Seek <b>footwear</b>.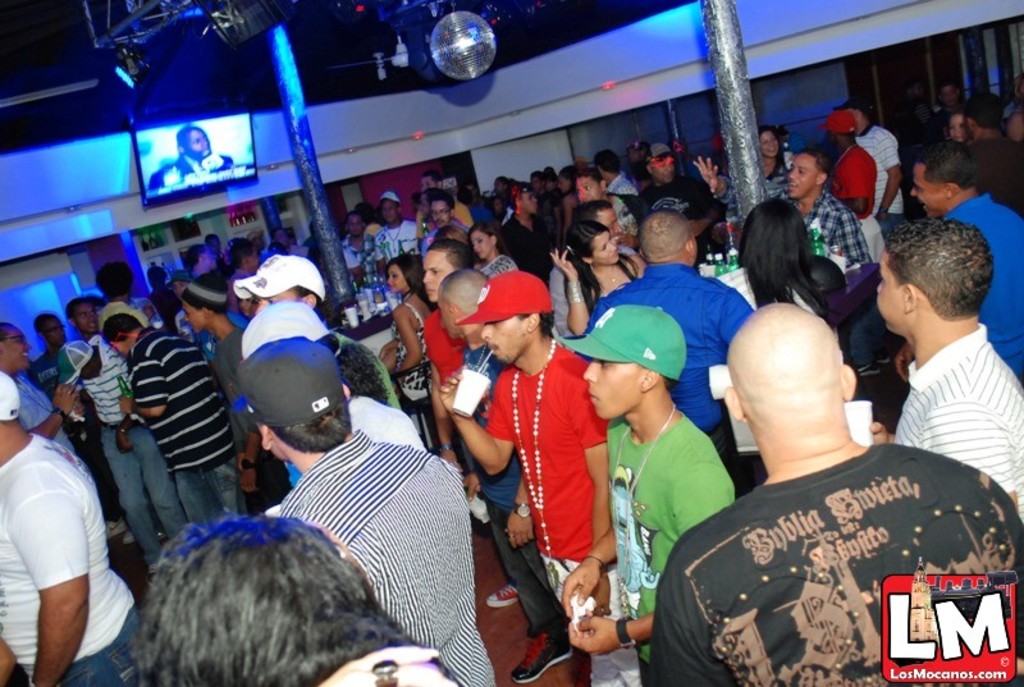
[x1=102, y1=513, x2=131, y2=540].
